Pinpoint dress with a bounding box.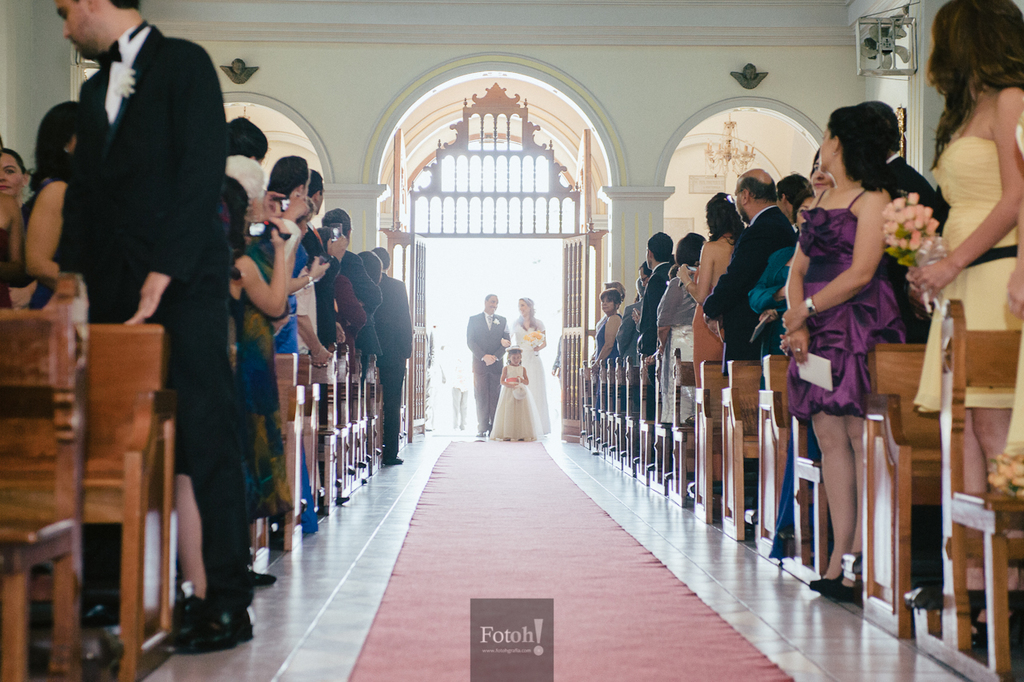
BBox(509, 315, 551, 431).
